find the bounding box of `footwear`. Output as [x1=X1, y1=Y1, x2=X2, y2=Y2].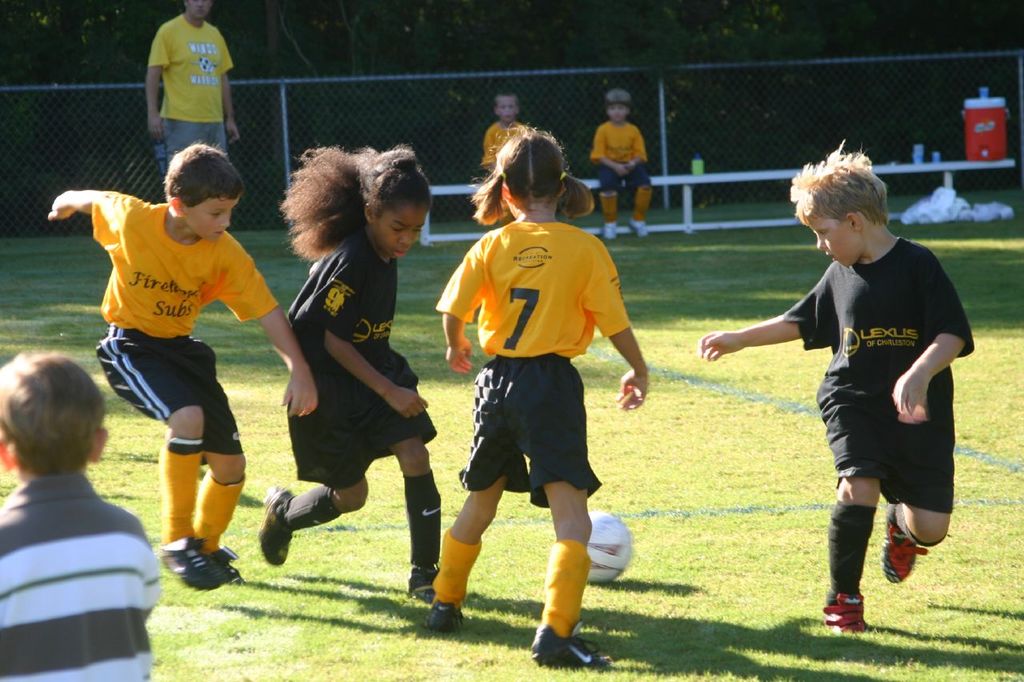
[x1=402, y1=559, x2=438, y2=602].
